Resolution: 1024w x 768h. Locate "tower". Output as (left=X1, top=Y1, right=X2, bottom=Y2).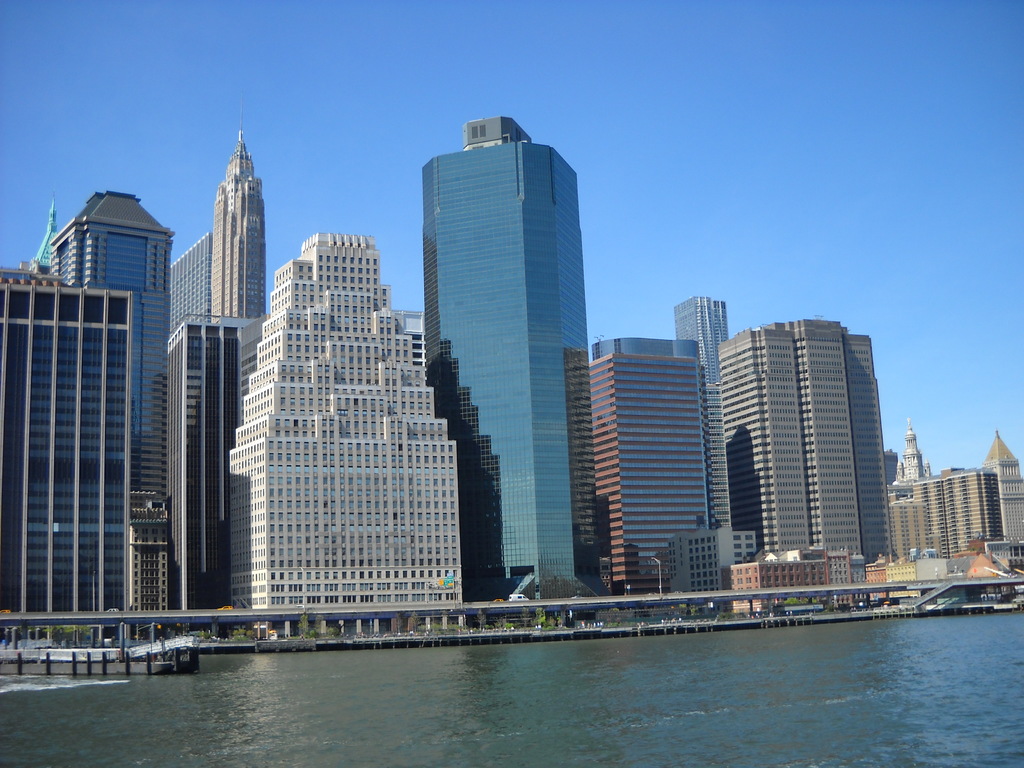
(left=397, top=90, right=609, bottom=524).
